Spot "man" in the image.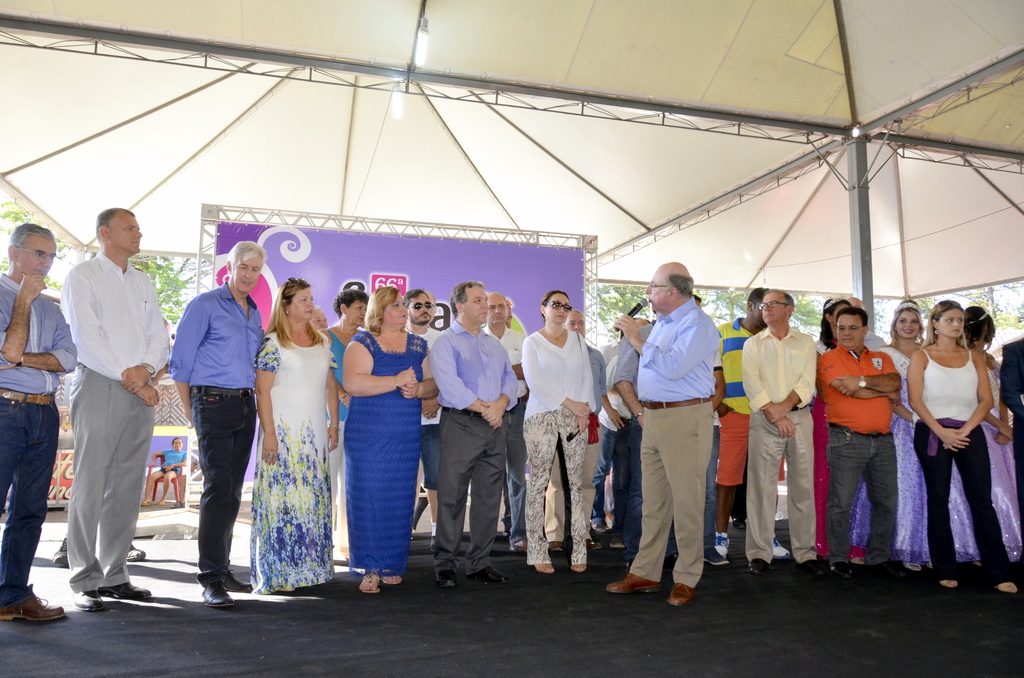
"man" found at 736 289 822 580.
